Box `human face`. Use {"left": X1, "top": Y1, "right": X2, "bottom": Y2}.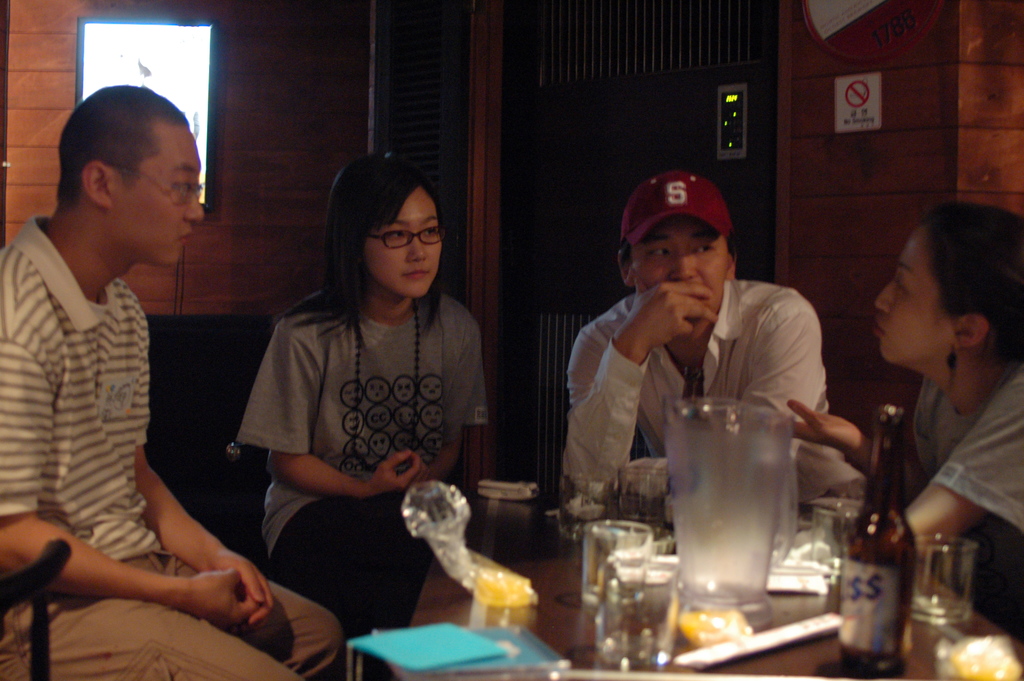
{"left": 635, "top": 216, "right": 730, "bottom": 331}.
